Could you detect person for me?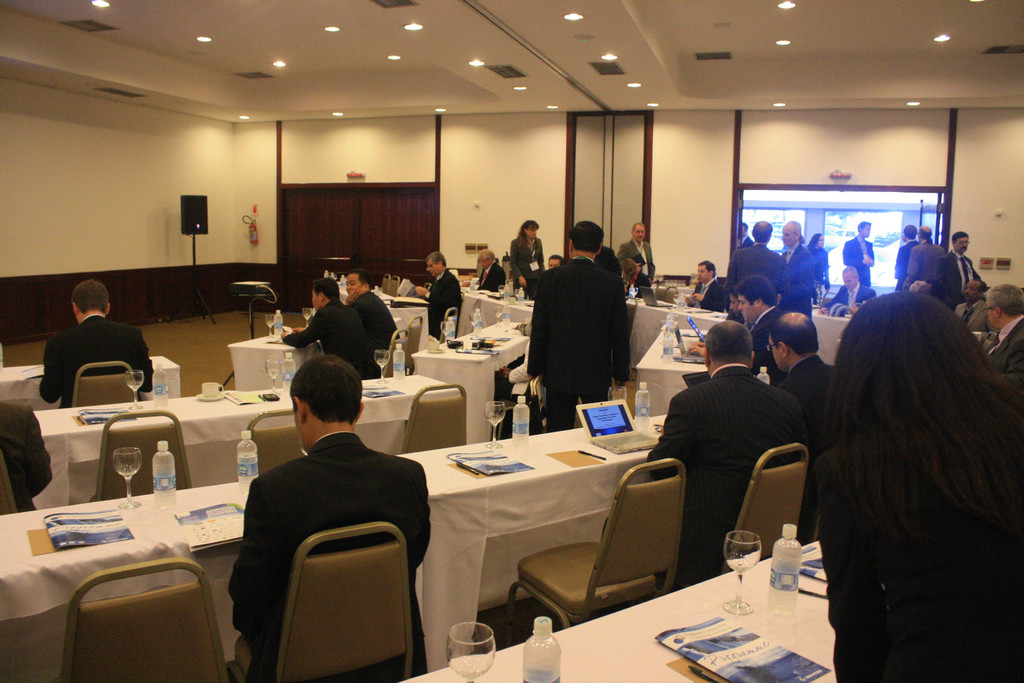
Detection result: l=509, t=220, r=540, b=292.
